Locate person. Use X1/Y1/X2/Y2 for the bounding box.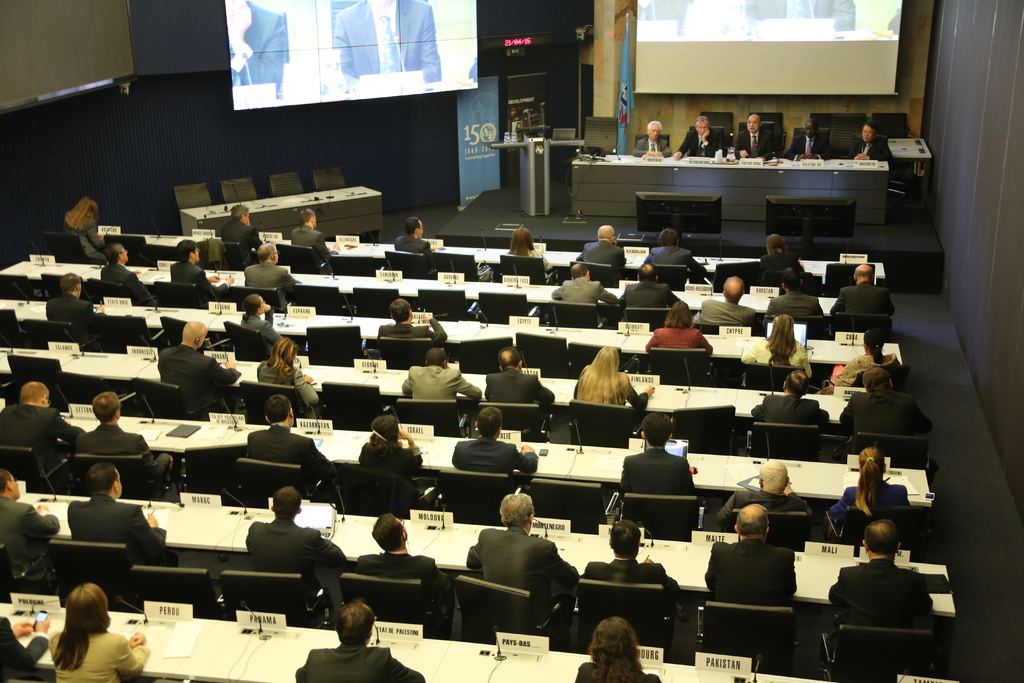
621/412/700/493.
